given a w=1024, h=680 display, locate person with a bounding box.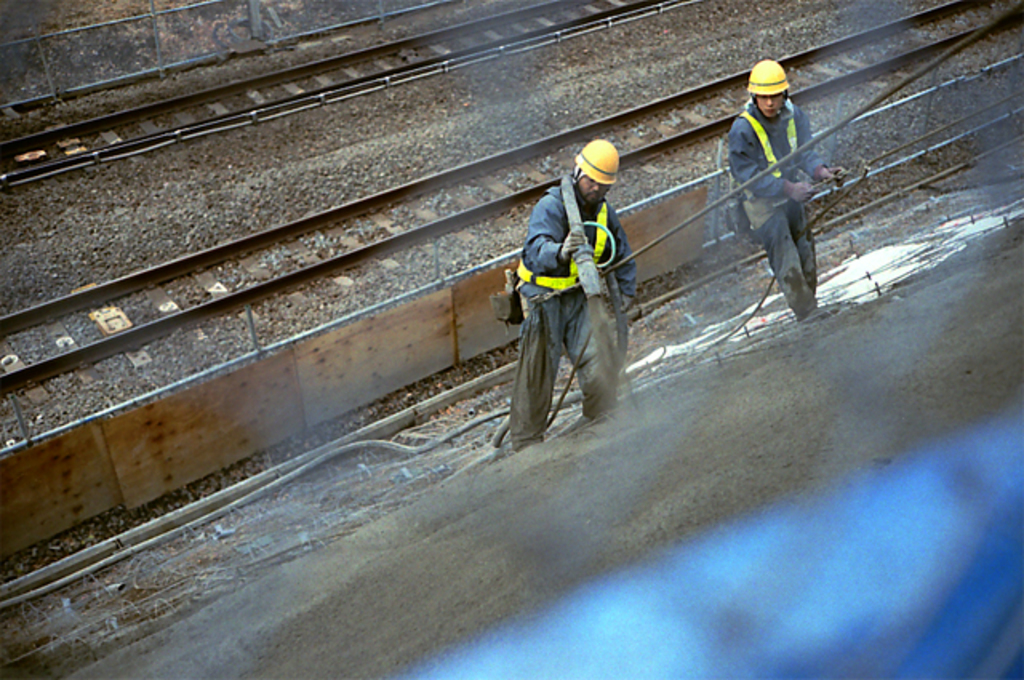
Located: bbox=[728, 58, 822, 318].
